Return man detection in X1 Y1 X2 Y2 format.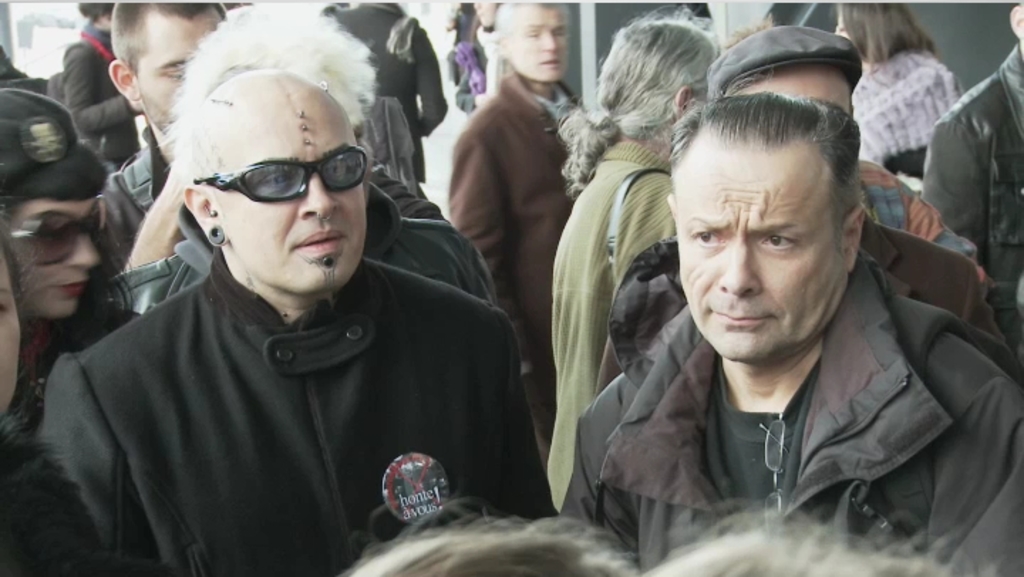
34 67 558 574.
